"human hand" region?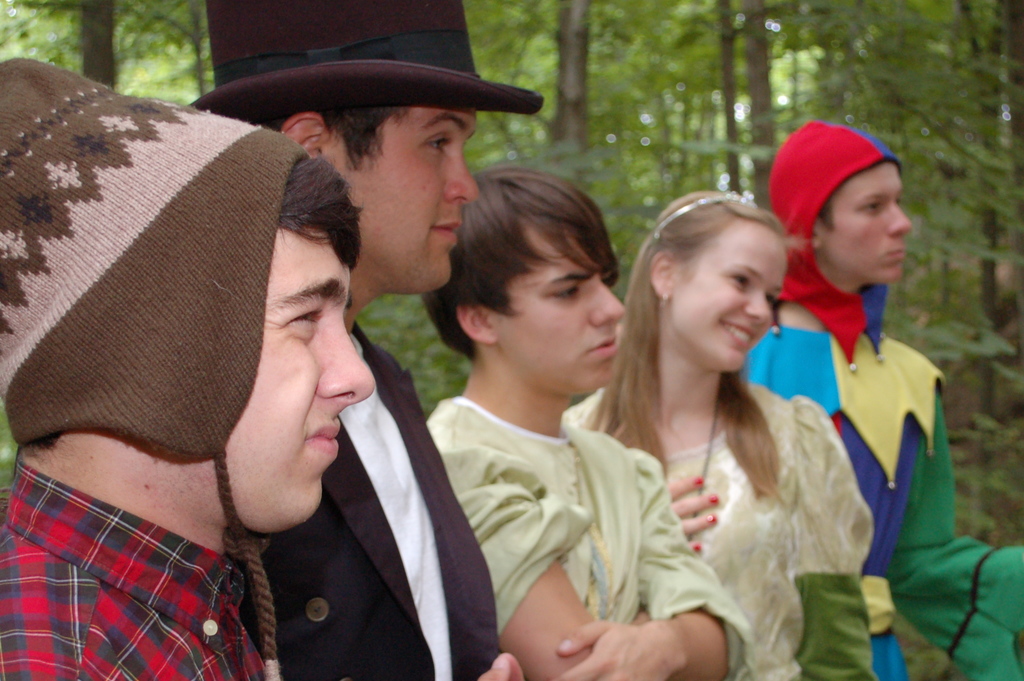
rect(556, 618, 689, 680)
